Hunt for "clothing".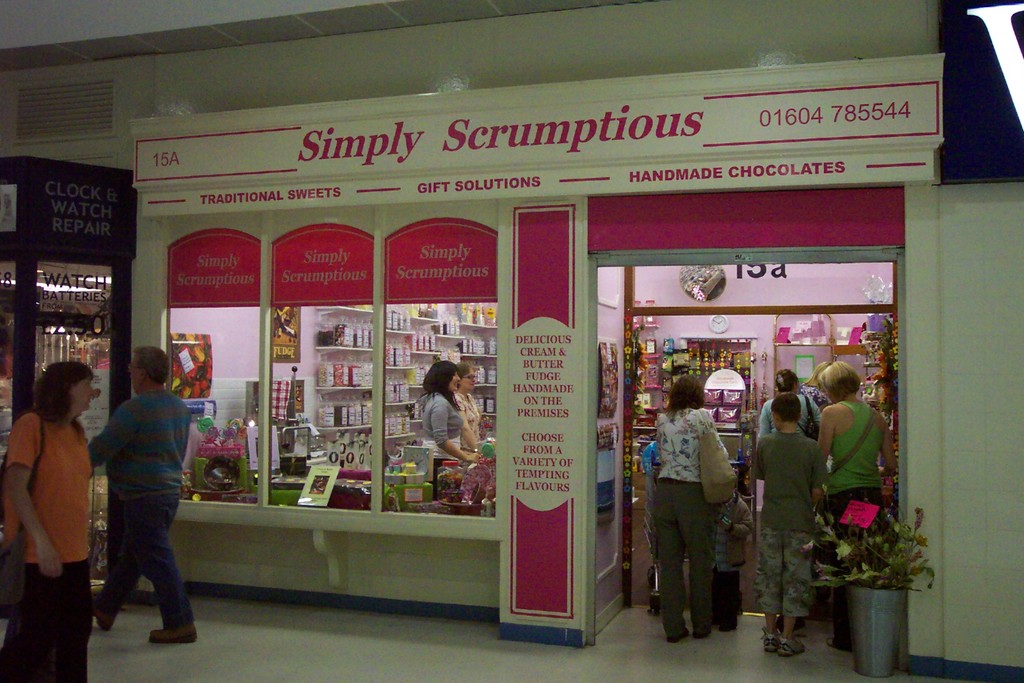
Hunted down at [x1=638, y1=395, x2=724, y2=644].
